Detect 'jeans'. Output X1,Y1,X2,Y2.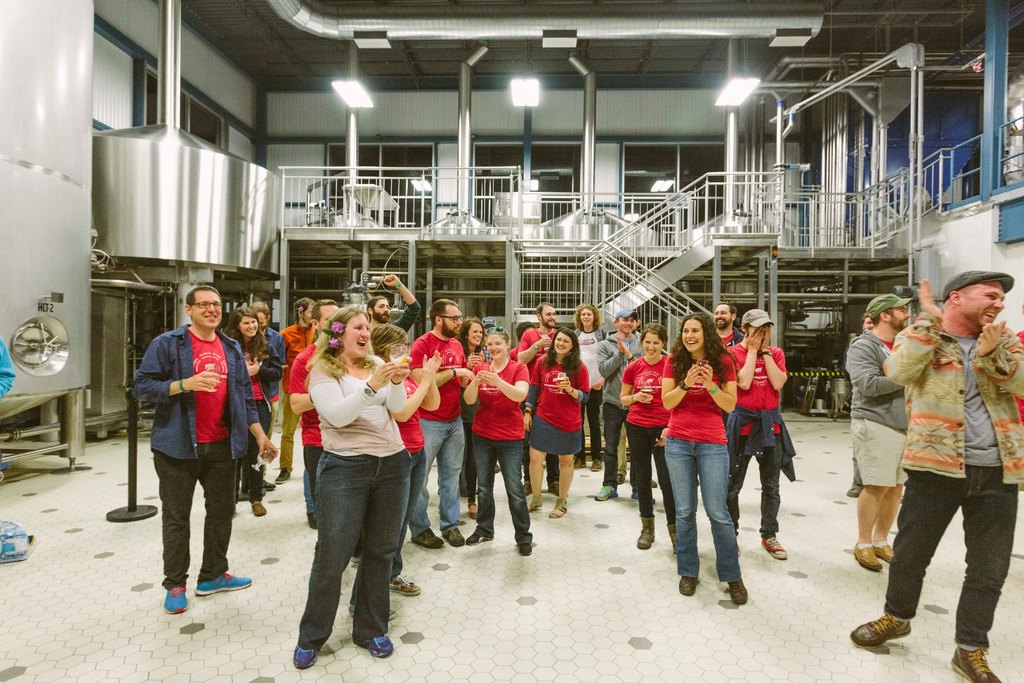
666,436,742,583.
